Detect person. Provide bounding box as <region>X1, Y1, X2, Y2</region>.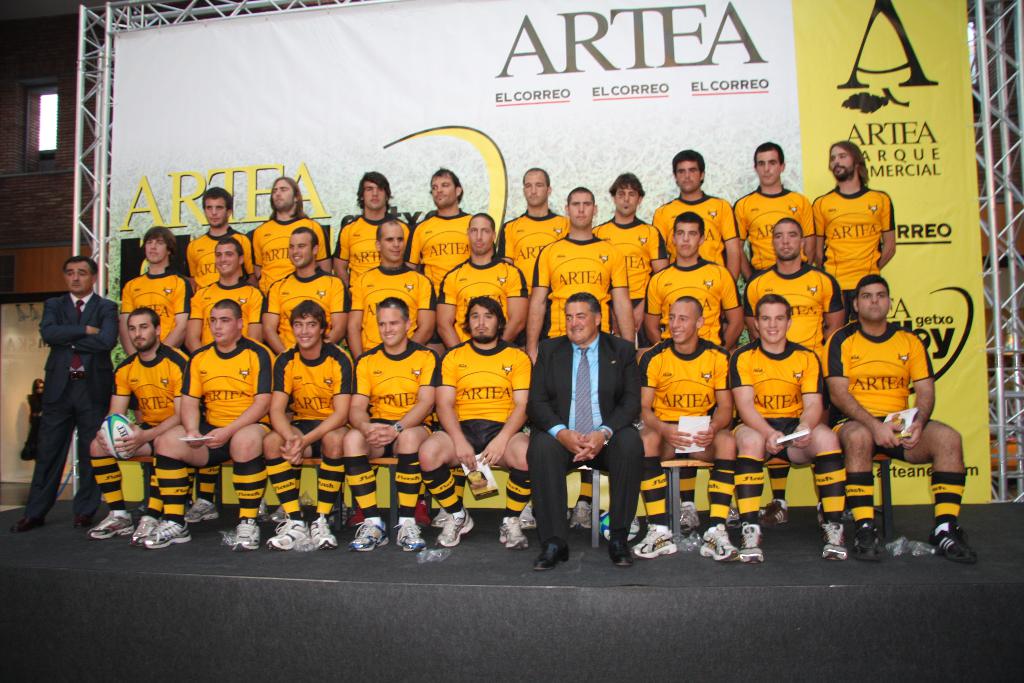
<region>533, 181, 637, 342</region>.
